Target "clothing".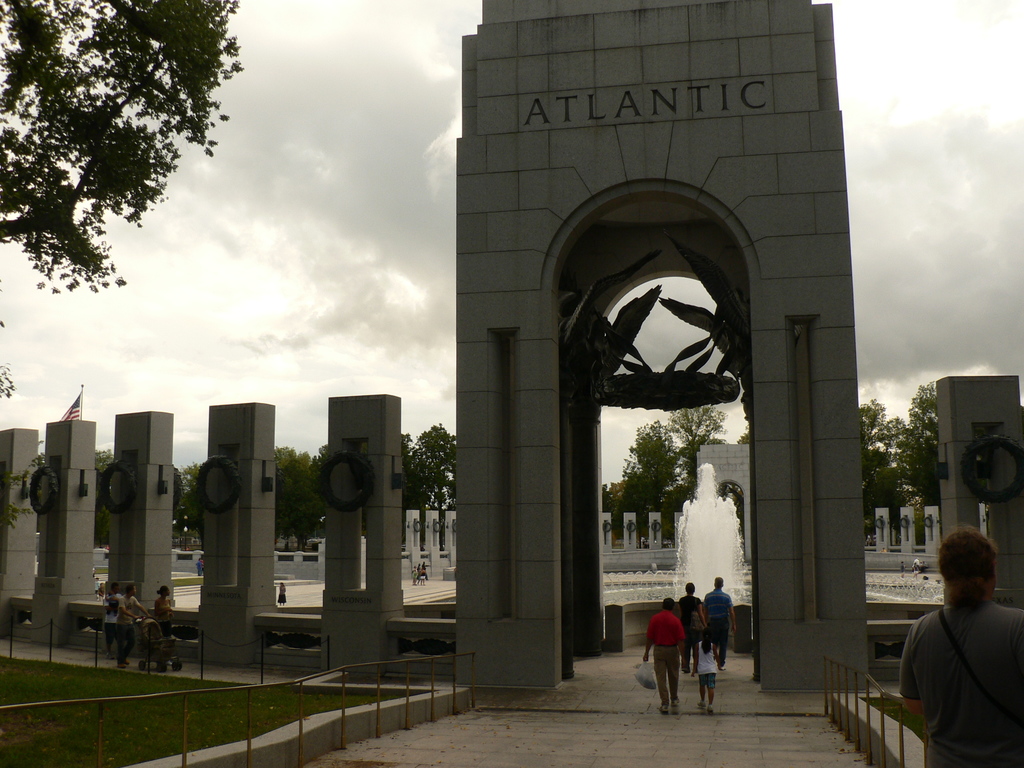
Target region: <box>700,637,715,689</box>.
